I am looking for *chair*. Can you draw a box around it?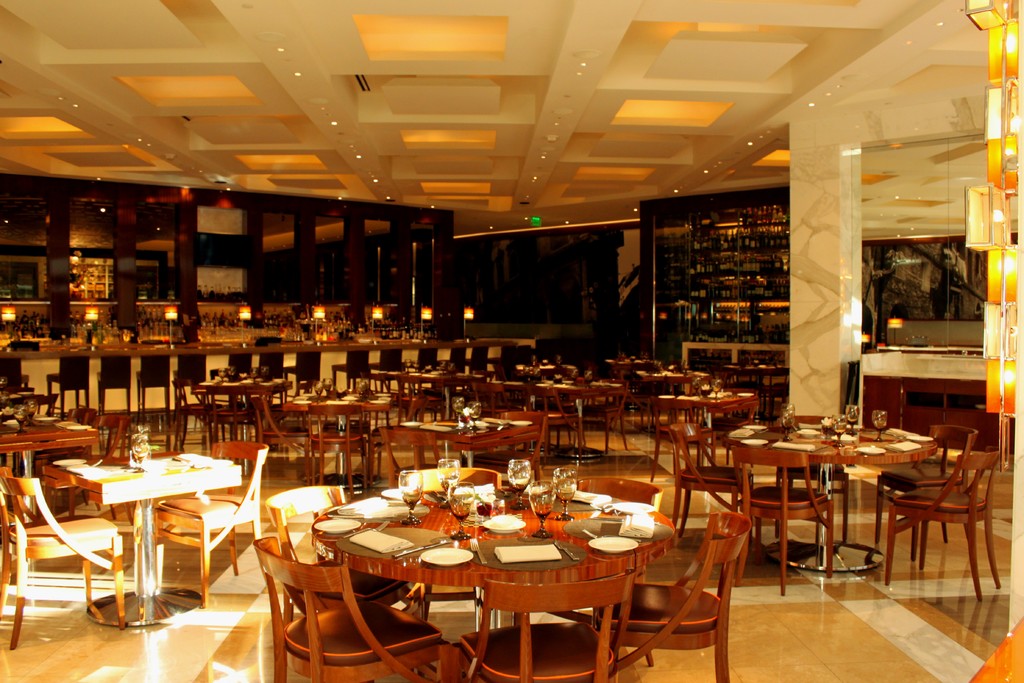
Sure, the bounding box is Rect(656, 400, 715, 472).
